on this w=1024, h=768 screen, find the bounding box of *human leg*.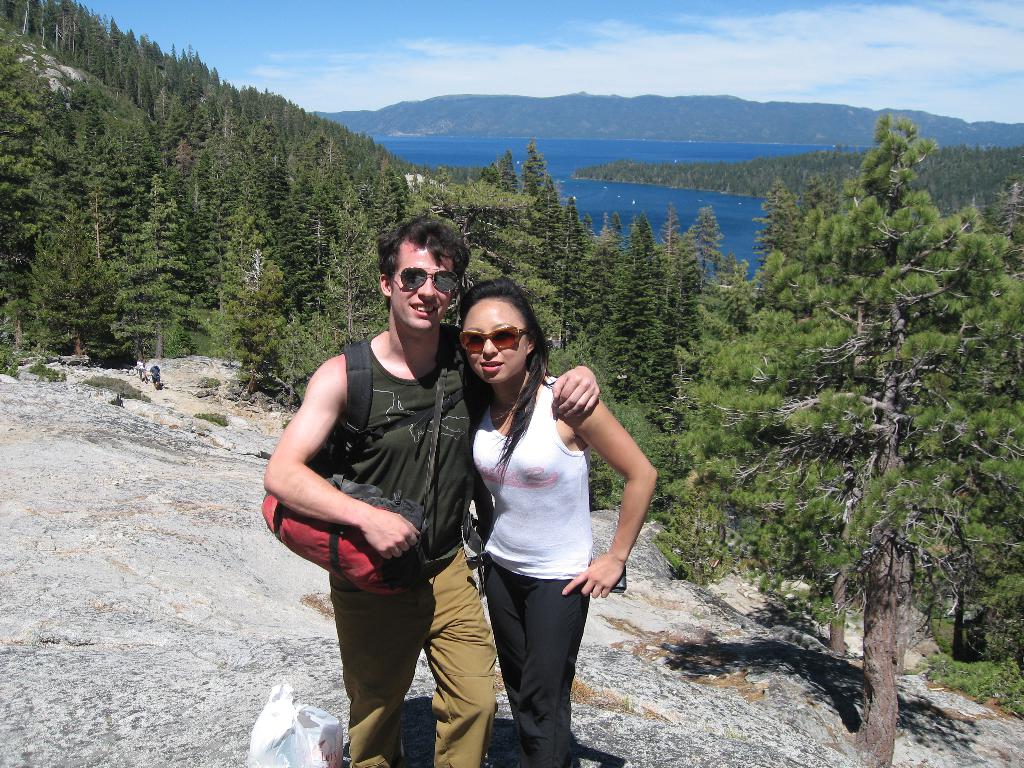
Bounding box: x1=521, y1=580, x2=585, y2=760.
